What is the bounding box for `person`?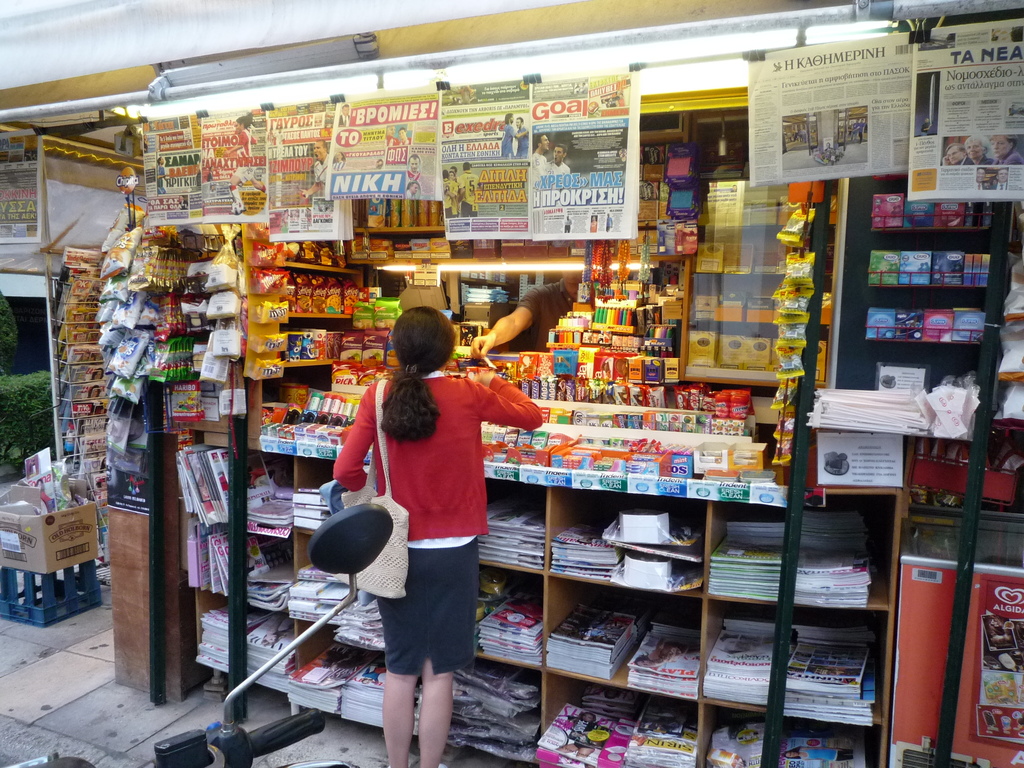
(333, 152, 346, 172).
